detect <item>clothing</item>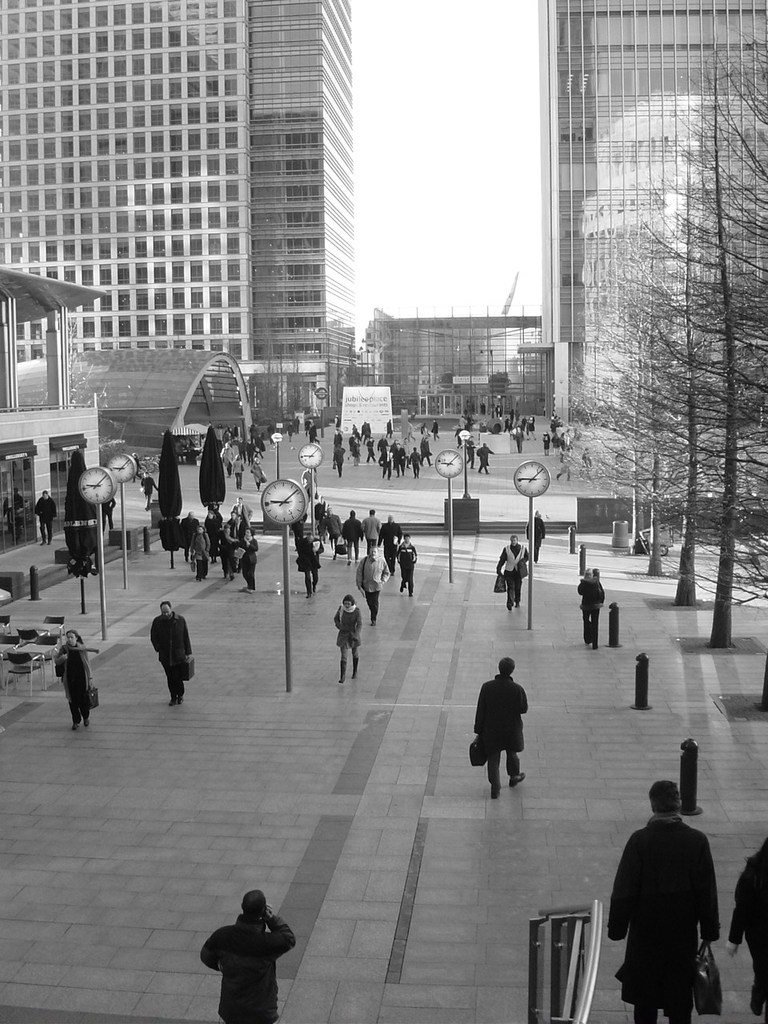
region(726, 854, 767, 996)
